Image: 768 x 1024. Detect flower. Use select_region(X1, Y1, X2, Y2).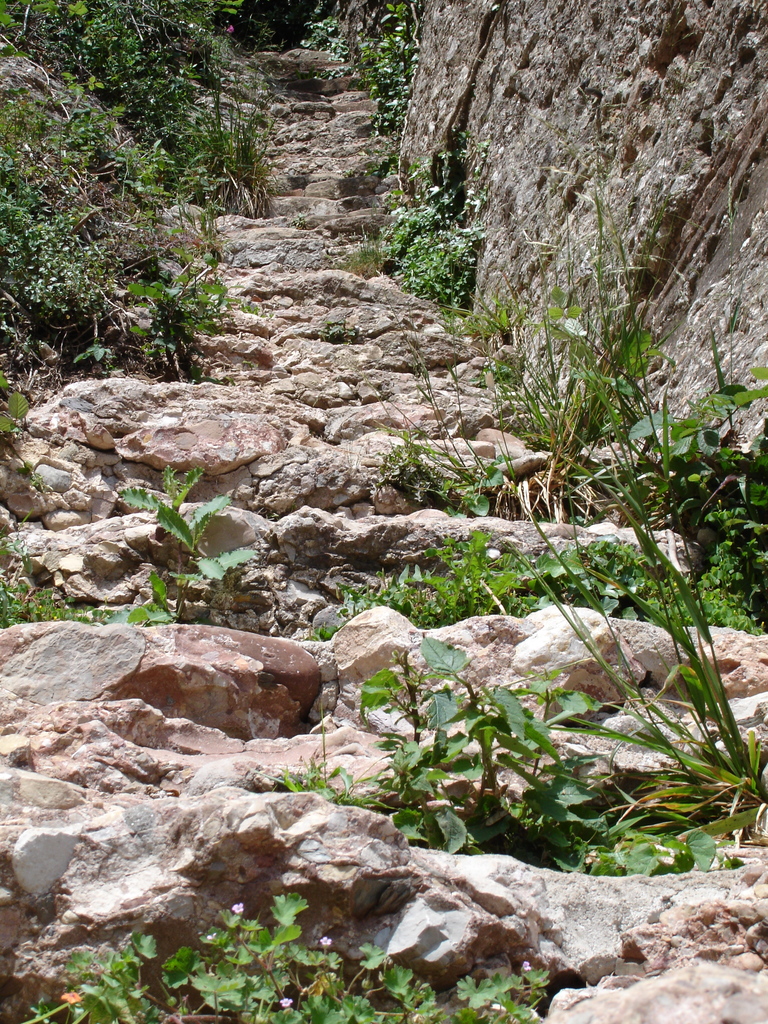
select_region(321, 938, 331, 947).
